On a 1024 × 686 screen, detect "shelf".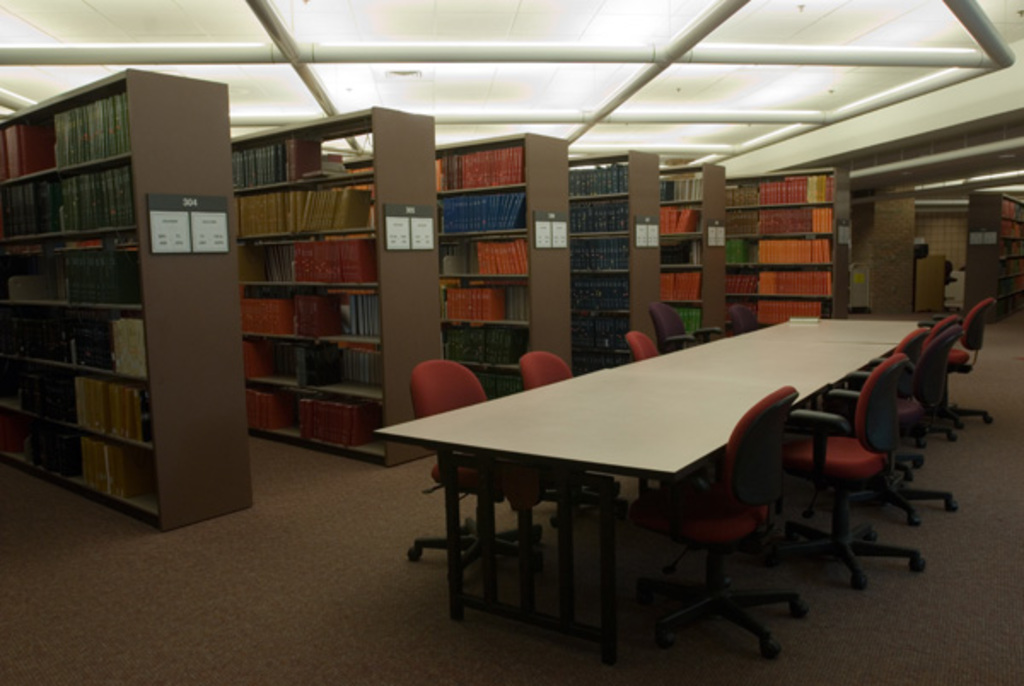
[565, 160, 626, 193].
